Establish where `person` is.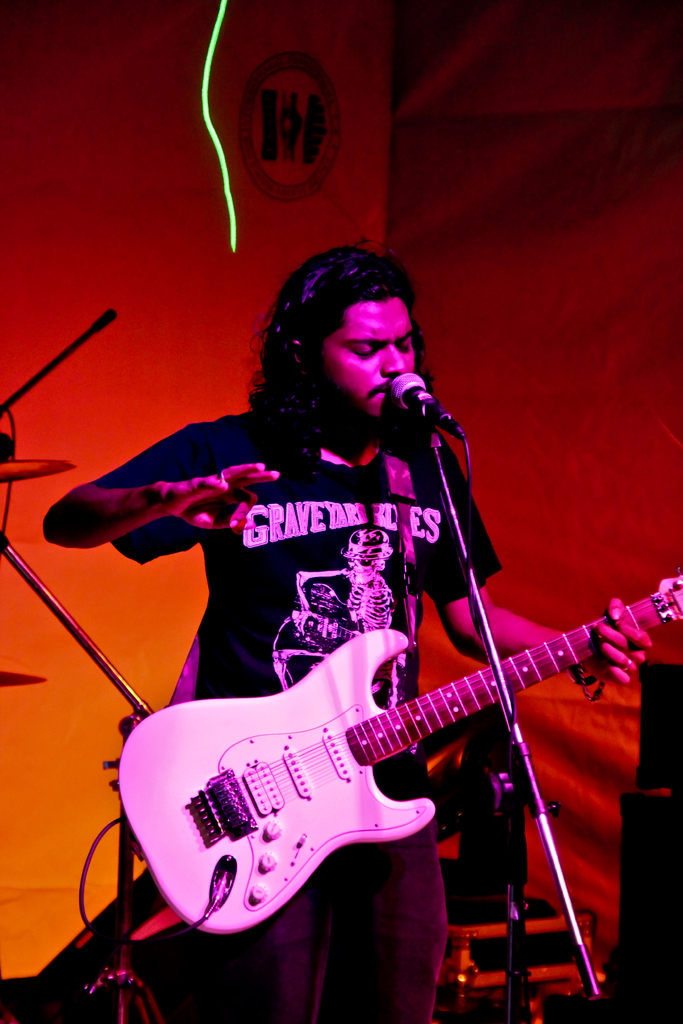
Established at box=[58, 202, 564, 1018].
